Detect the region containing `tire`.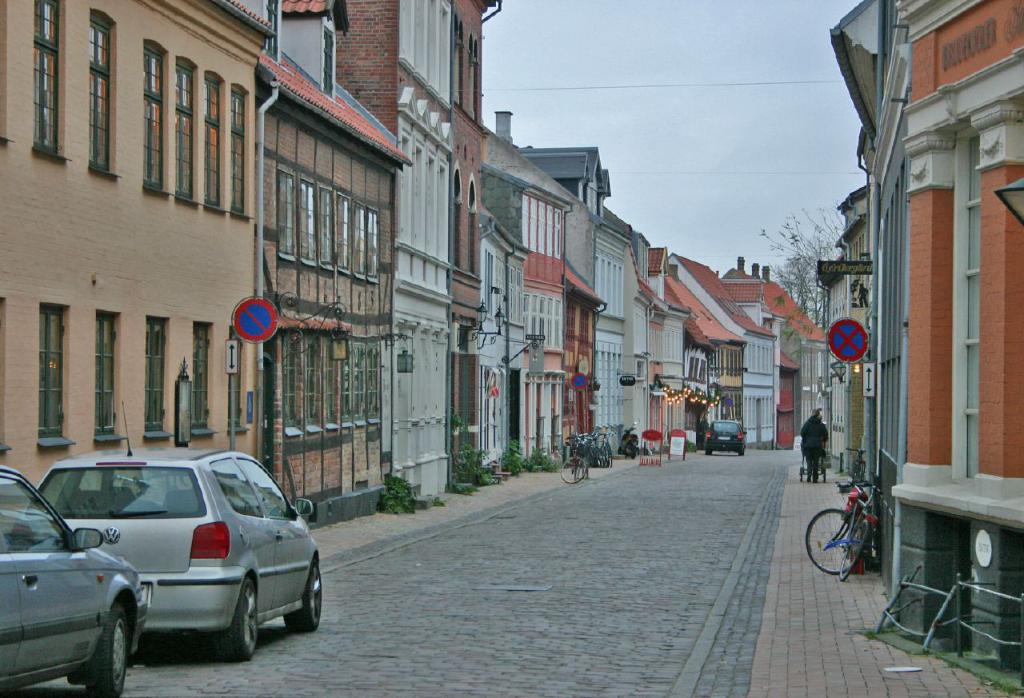
l=702, t=441, r=710, b=456.
